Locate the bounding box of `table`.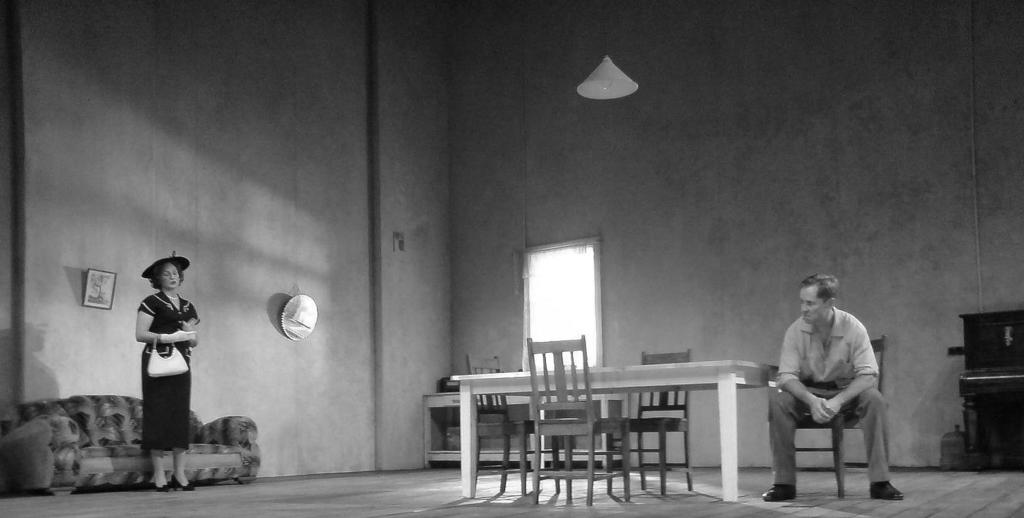
Bounding box: bbox=(425, 390, 627, 471).
